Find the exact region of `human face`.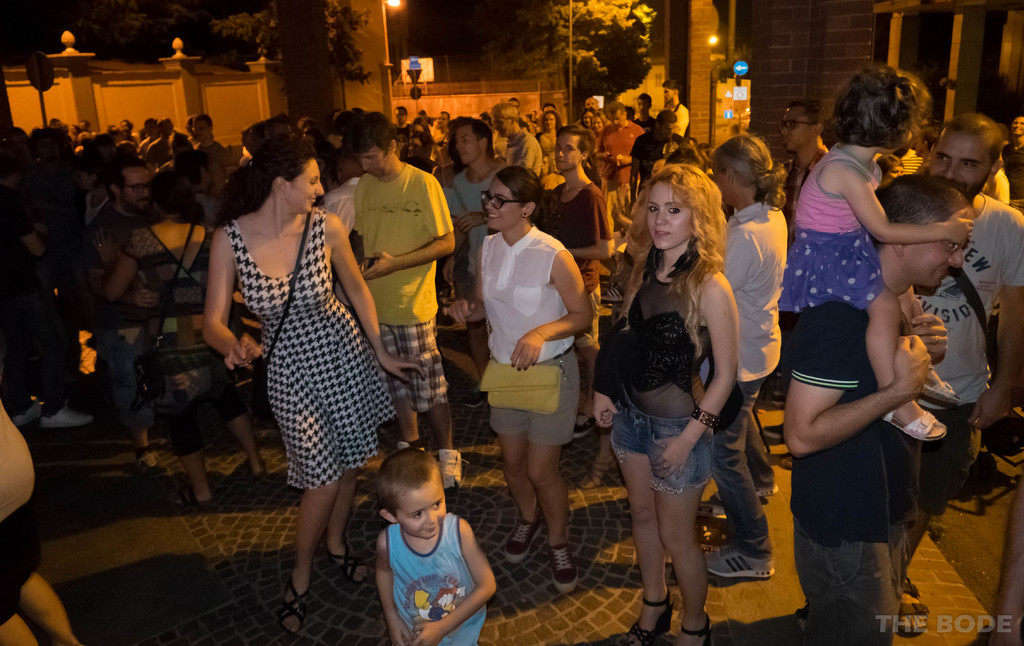
Exact region: 905/234/965/289.
